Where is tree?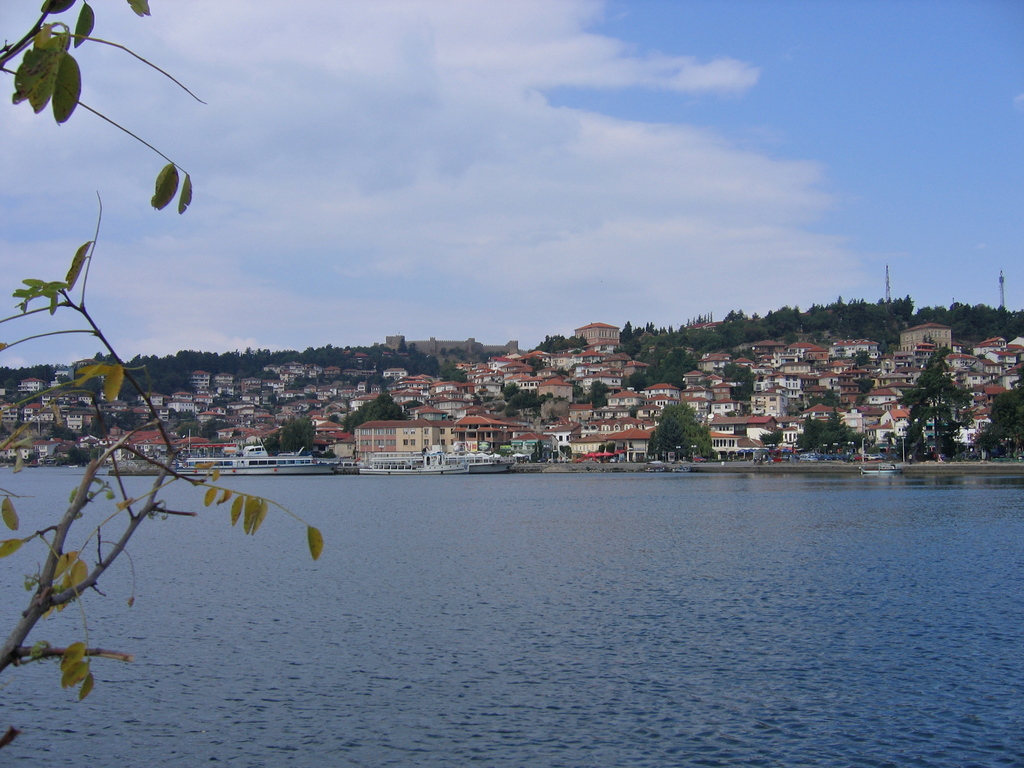
762 426 785 447.
